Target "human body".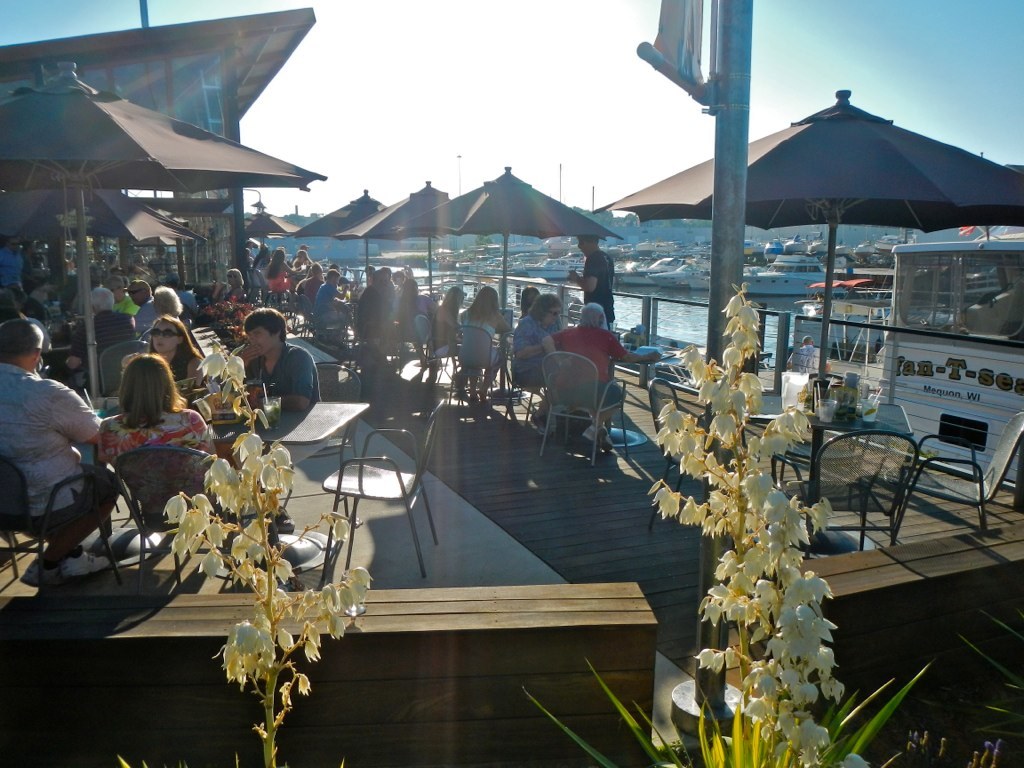
Target region: region(296, 258, 325, 306).
